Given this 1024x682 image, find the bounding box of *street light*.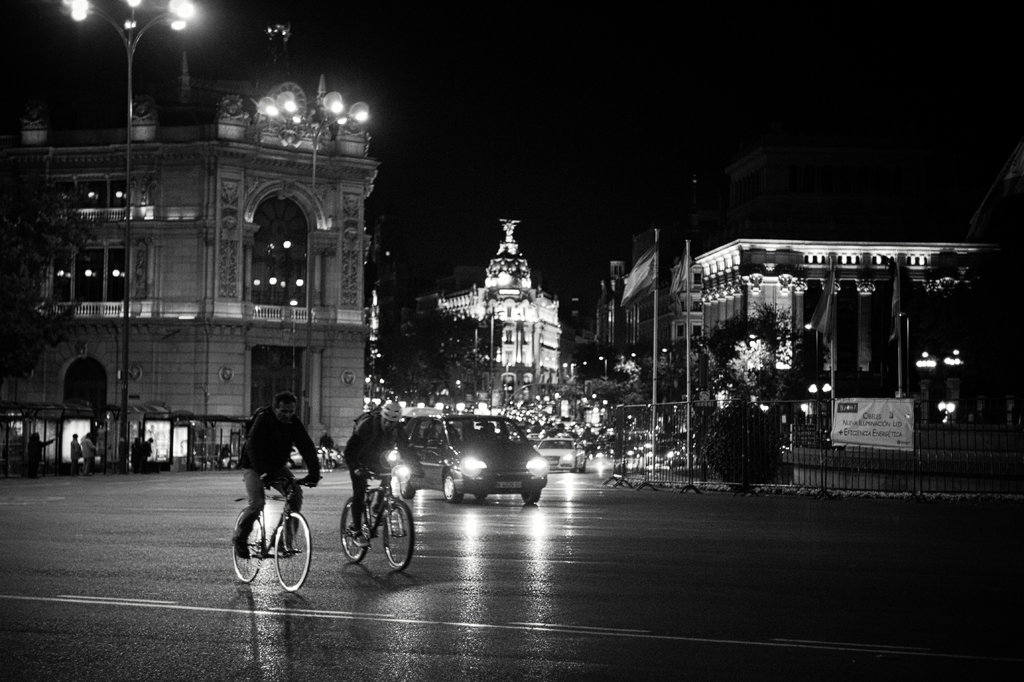
detection(66, 0, 195, 473).
